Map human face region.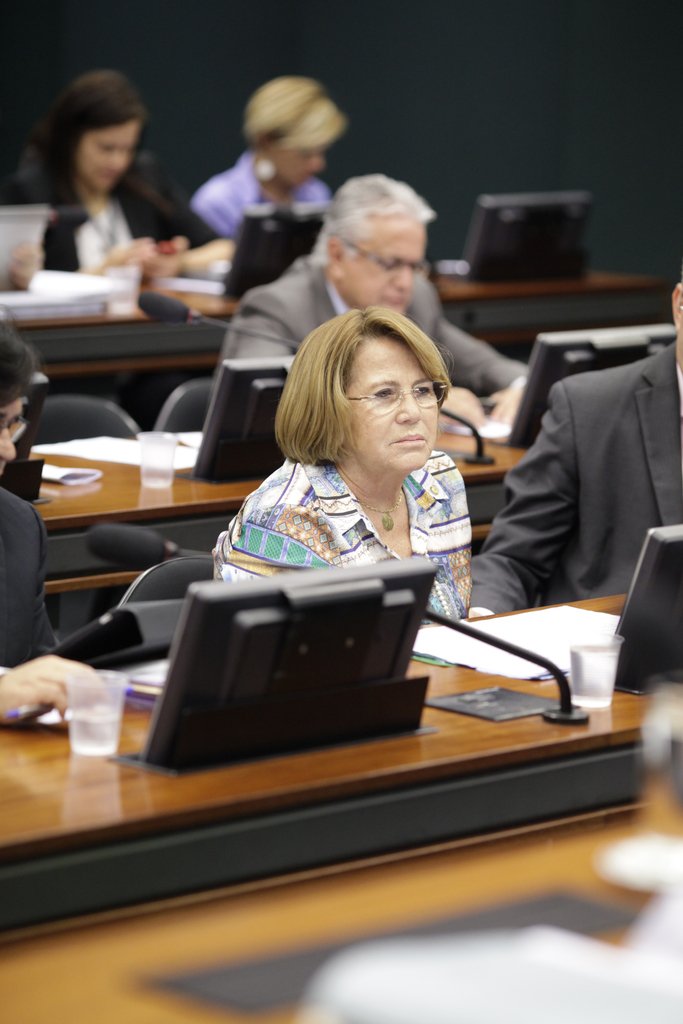
Mapped to 347:223:425:316.
